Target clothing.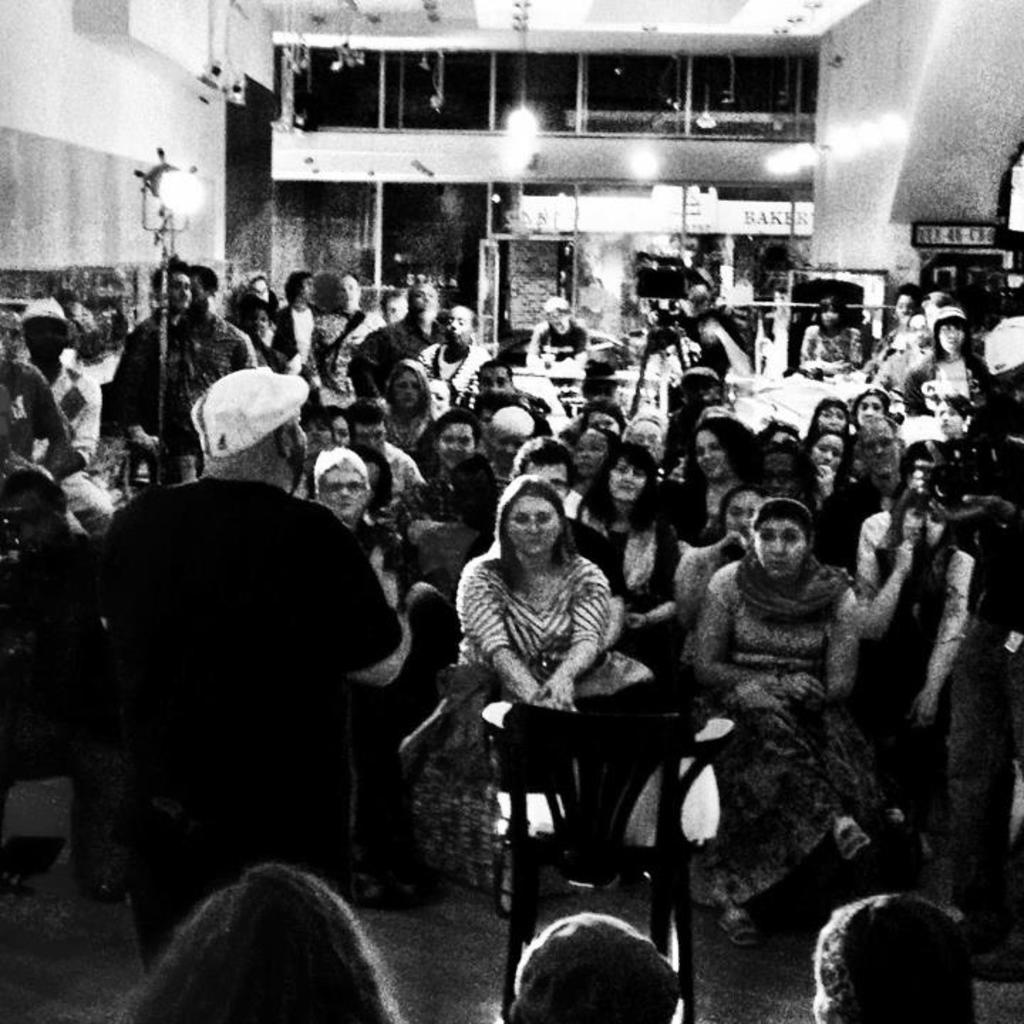
Target region: bbox=(903, 351, 1007, 422).
